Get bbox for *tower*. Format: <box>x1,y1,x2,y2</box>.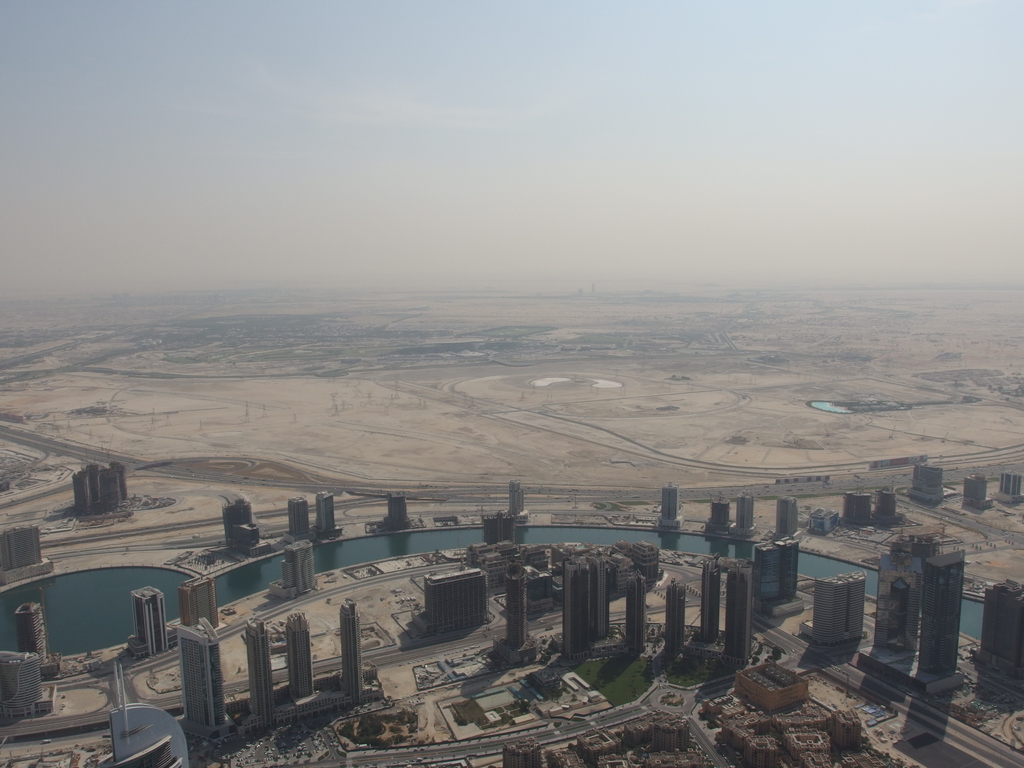
<box>282,547,319,589</box>.
